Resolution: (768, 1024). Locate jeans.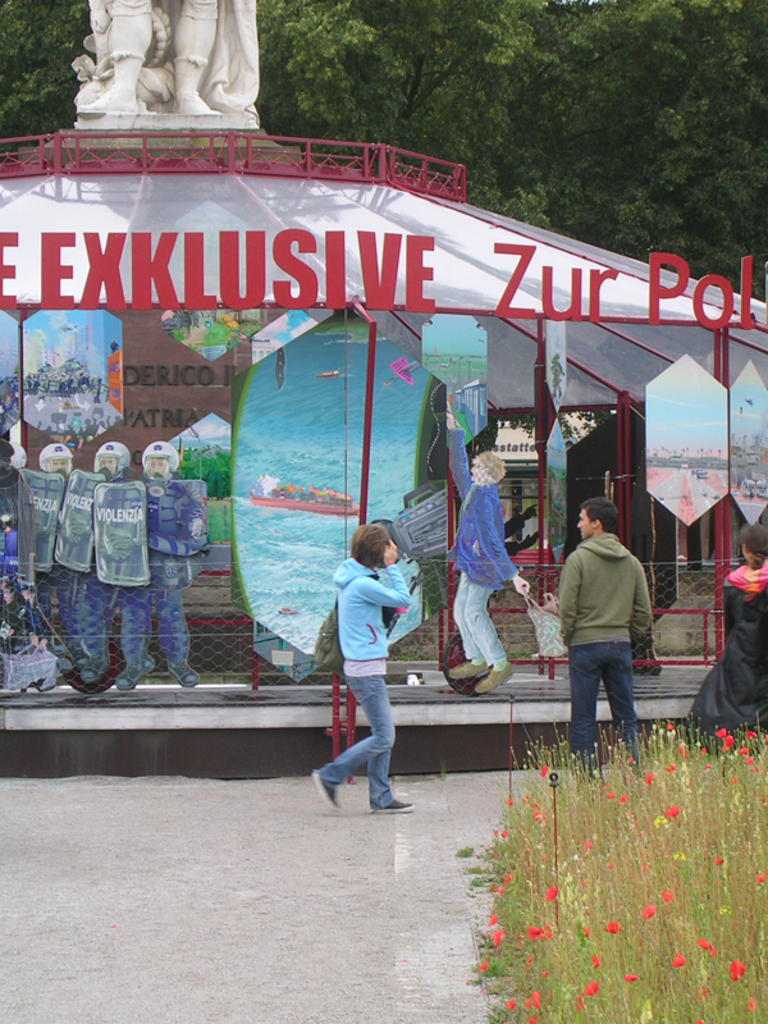
left=329, top=666, right=408, bottom=810.
